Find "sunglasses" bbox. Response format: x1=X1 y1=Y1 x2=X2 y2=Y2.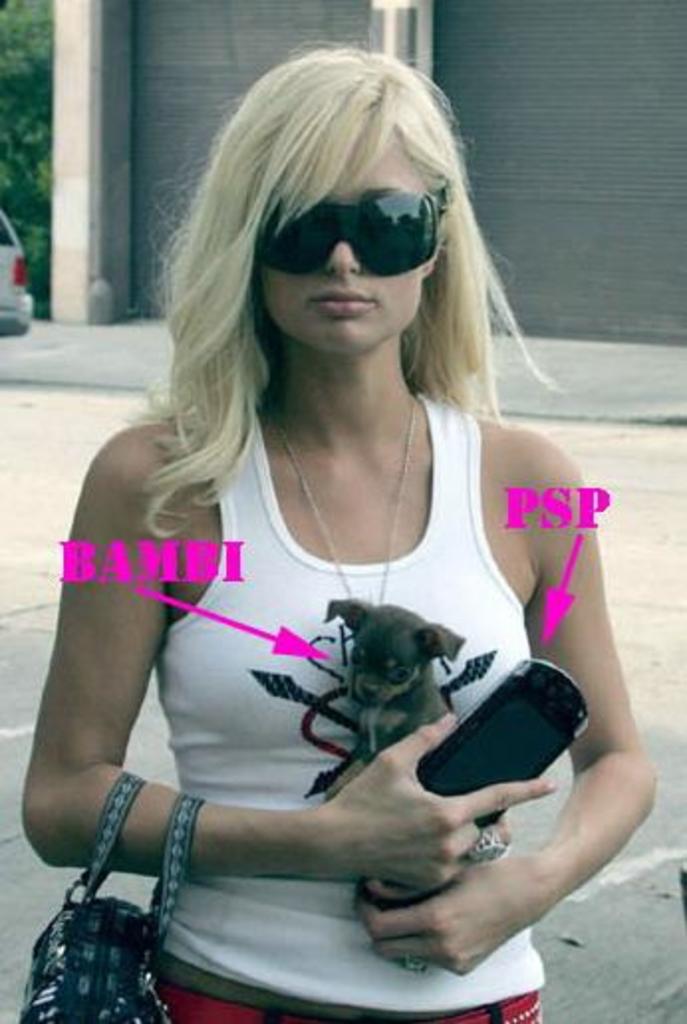
x1=254 y1=187 x2=447 y2=278.
